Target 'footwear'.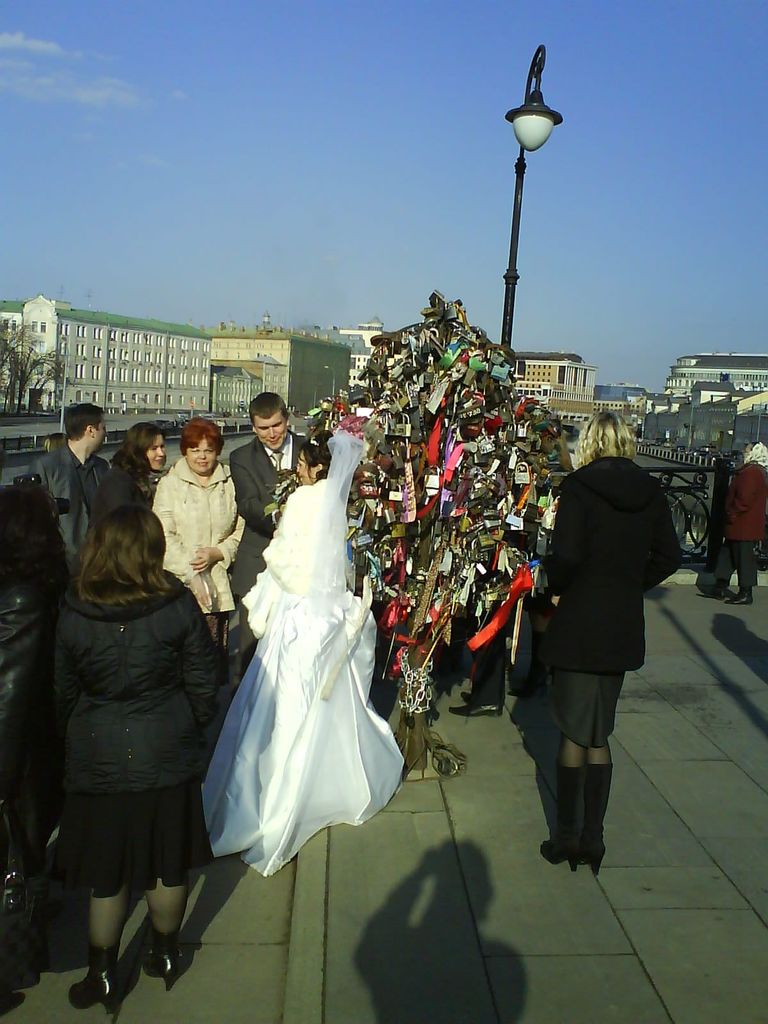
Target region: bbox(541, 762, 584, 872).
